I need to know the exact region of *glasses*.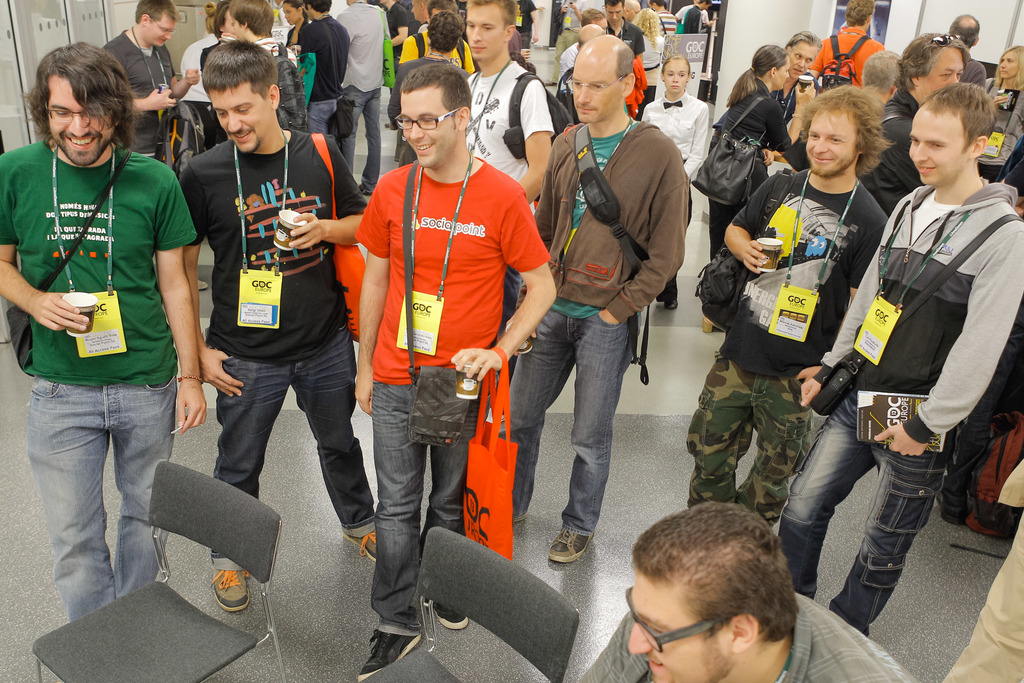
Region: 929/32/963/45.
